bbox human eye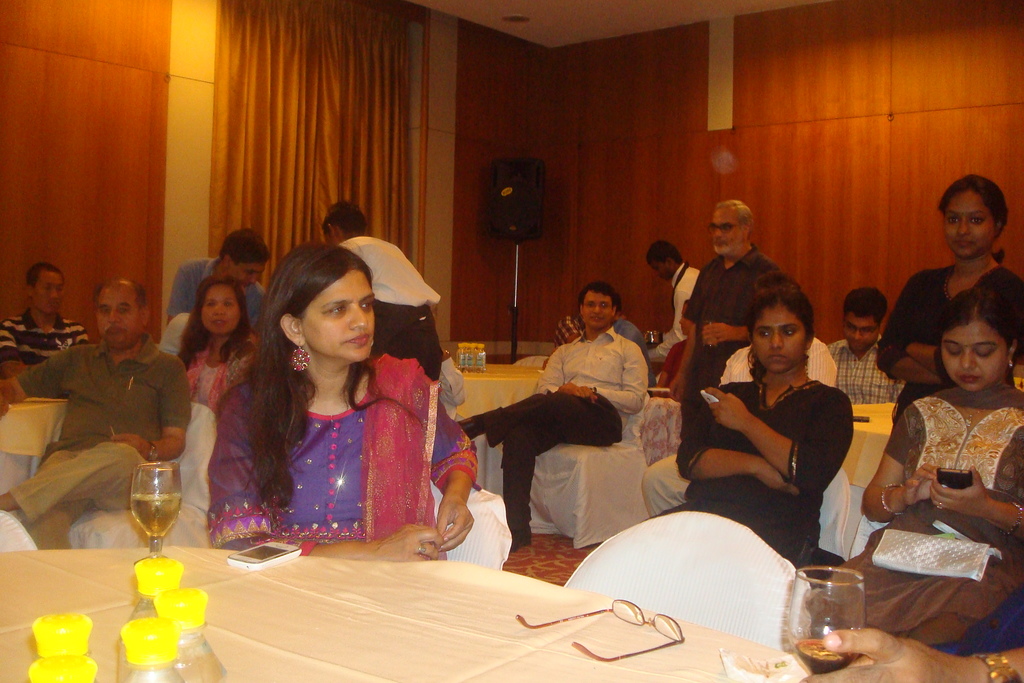
bbox(601, 303, 609, 309)
